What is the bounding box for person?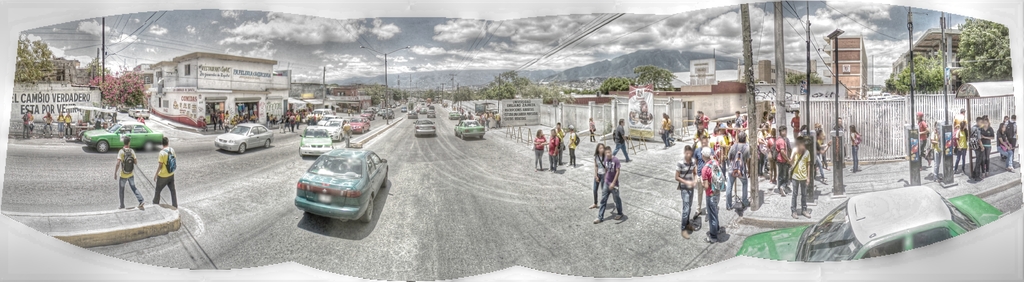
[left=659, top=113, right=668, bottom=147].
